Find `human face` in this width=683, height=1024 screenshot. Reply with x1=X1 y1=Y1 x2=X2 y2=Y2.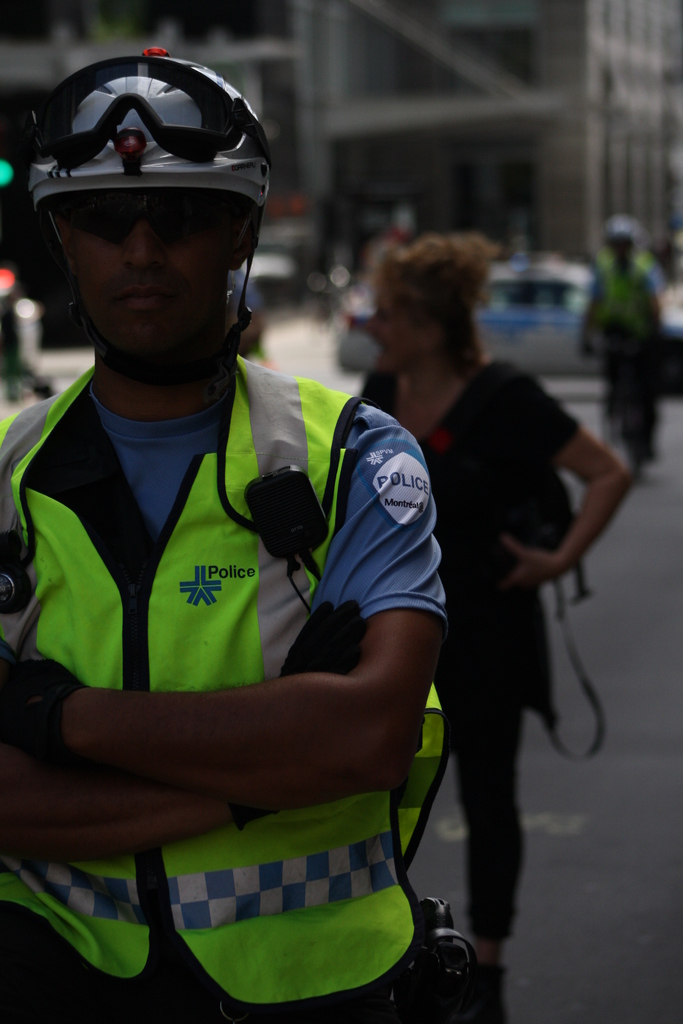
x1=365 y1=298 x2=425 y2=370.
